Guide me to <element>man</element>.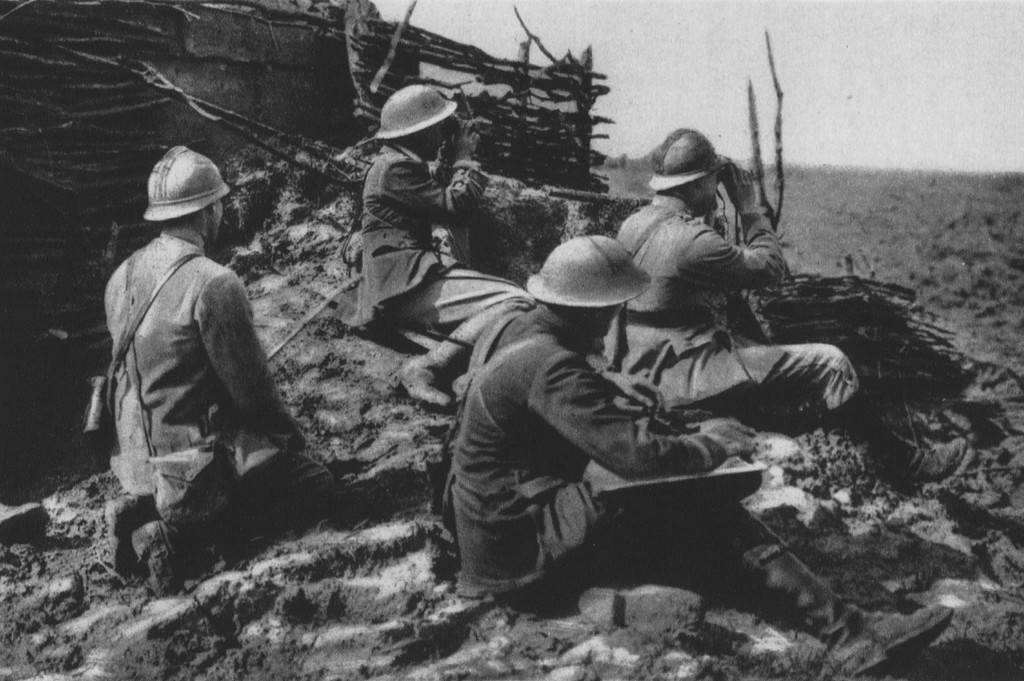
Guidance: BBox(332, 83, 532, 406).
